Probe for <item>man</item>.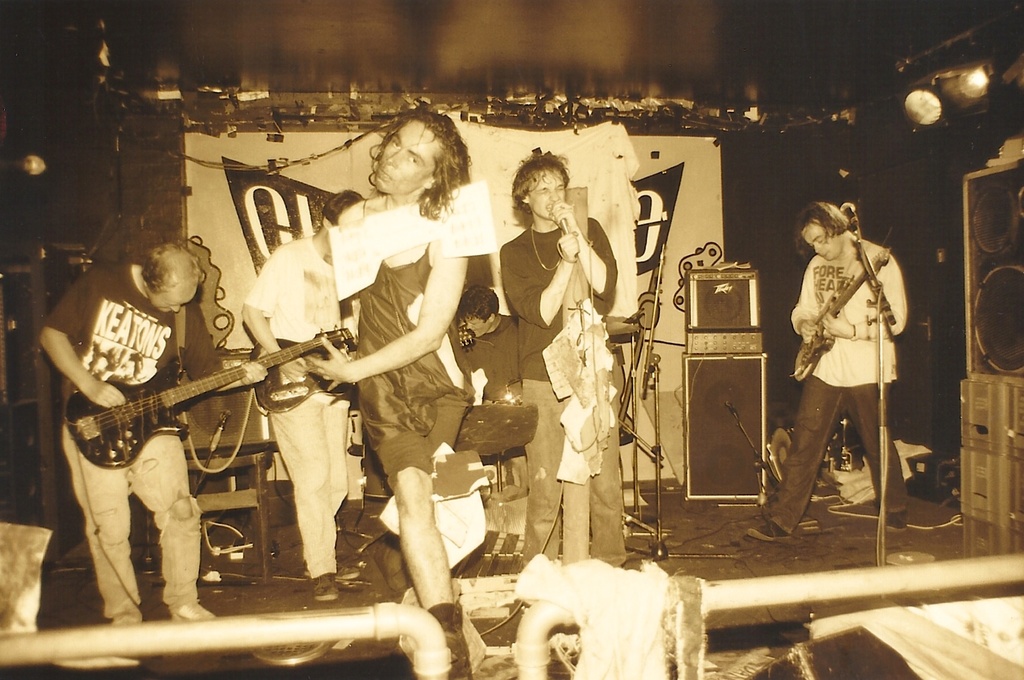
Probe result: box(499, 148, 635, 572).
